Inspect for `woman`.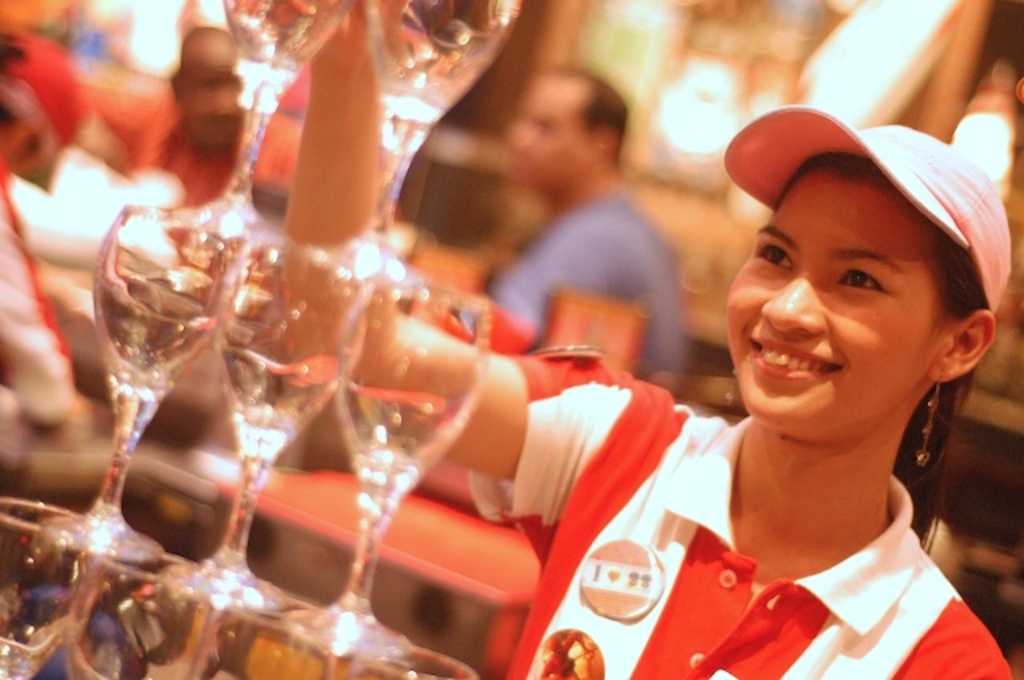
Inspection: 331:80:966:646.
